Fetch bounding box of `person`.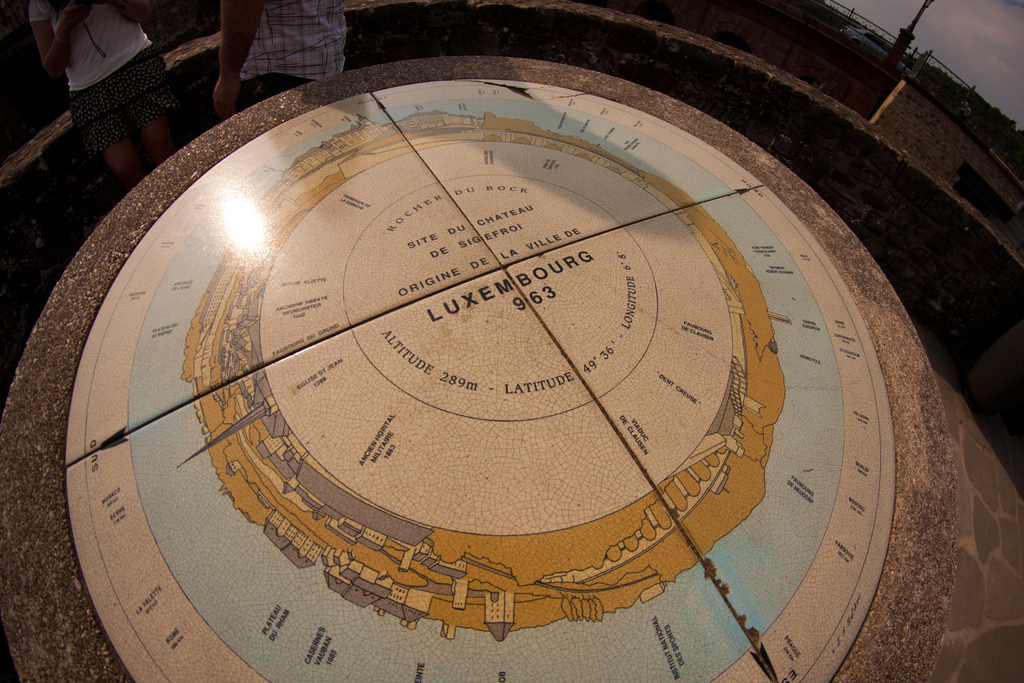
Bbox: (20,0,184,192).
